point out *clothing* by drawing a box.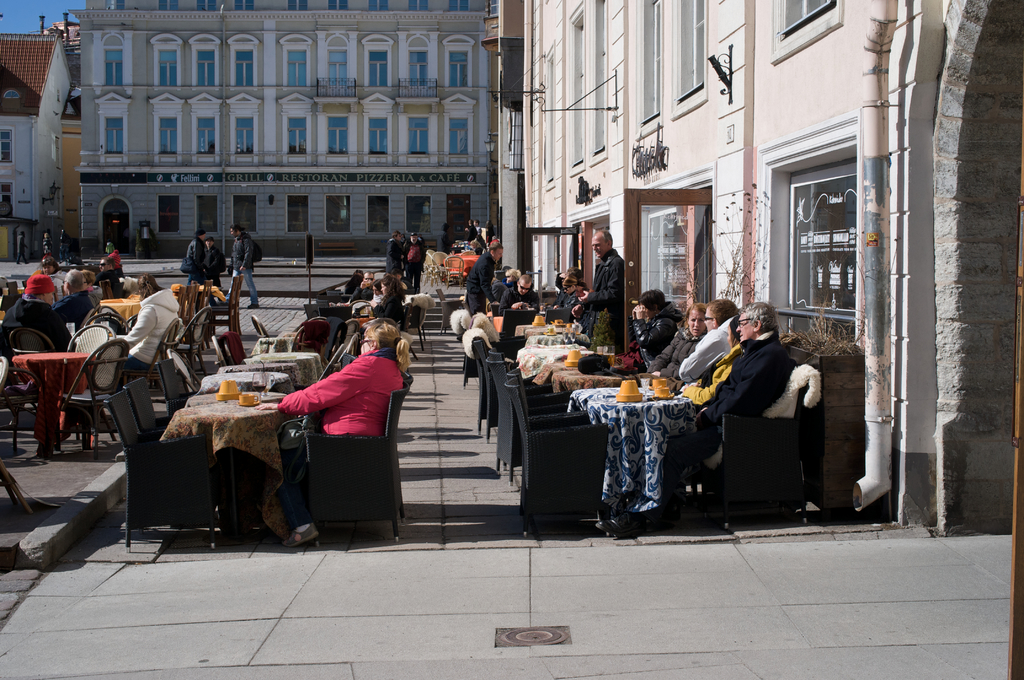
bbox(114, 288, 179, 379).
